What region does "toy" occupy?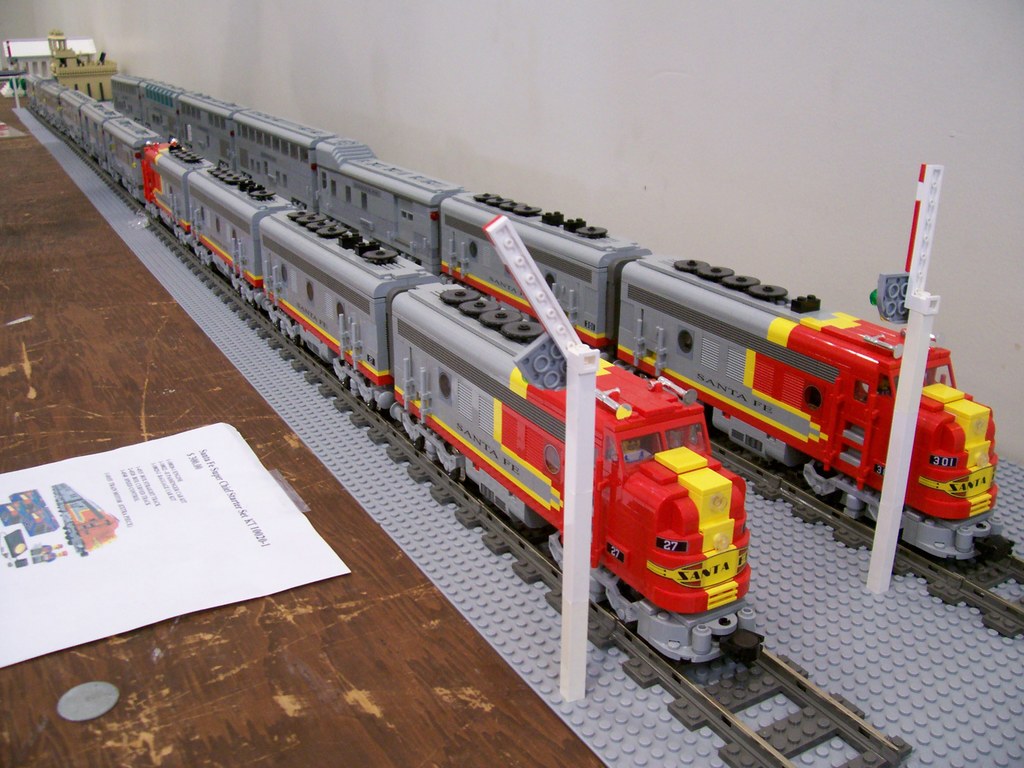
select_region(9, 104, 1023, 767).
